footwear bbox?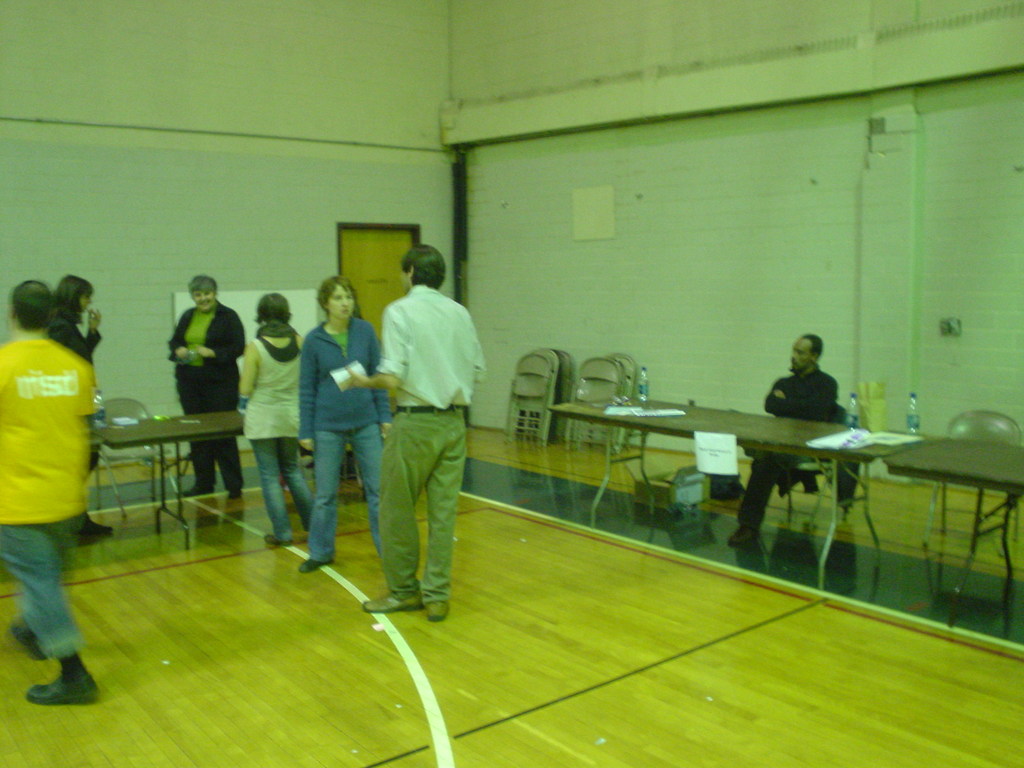
{"left": 29, "top": 664, "right": 102, "bottom": 704}
